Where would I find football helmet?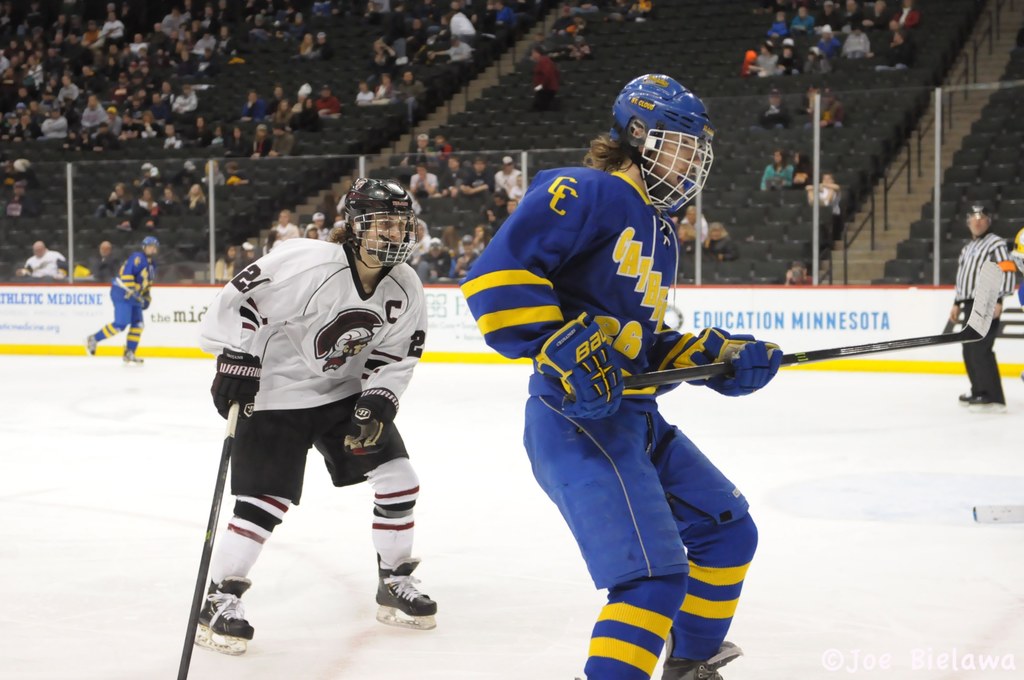
At bbox(964, 199, 991, 236).
